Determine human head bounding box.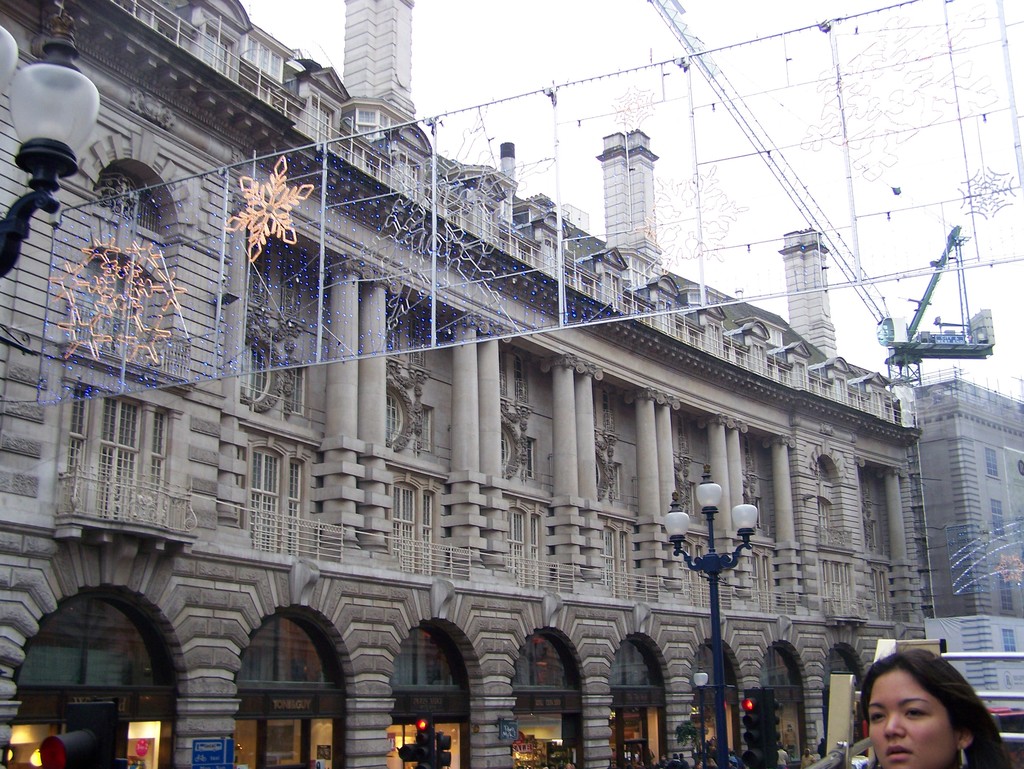
Determined: {"left": 803, "top": 744, "right": 811, "bottom": 760}.
